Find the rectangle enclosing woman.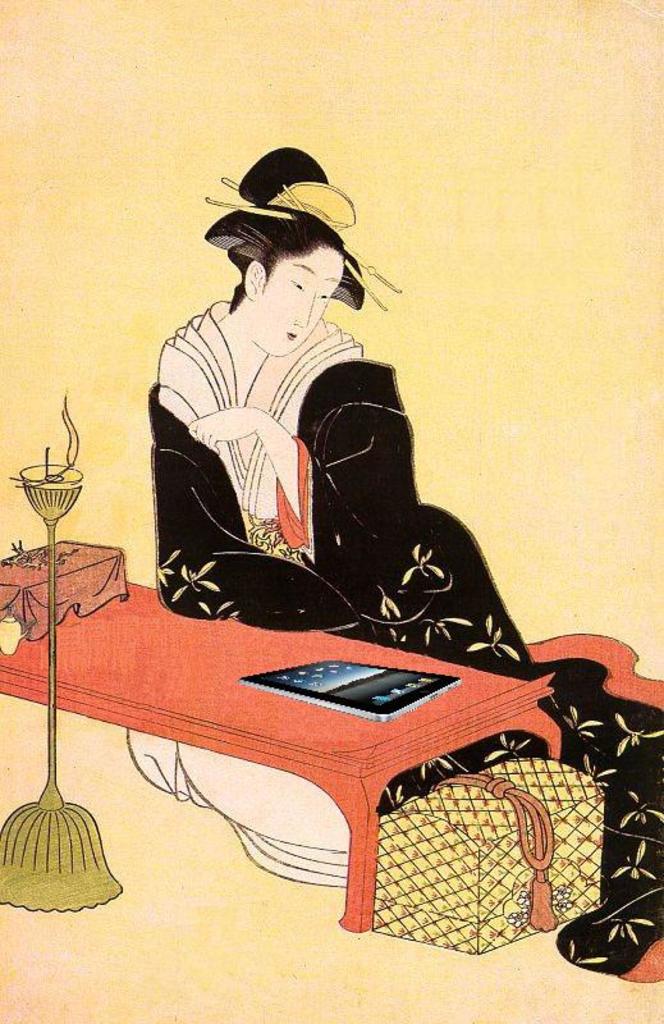
Rect(143, 160, 535, 692).
